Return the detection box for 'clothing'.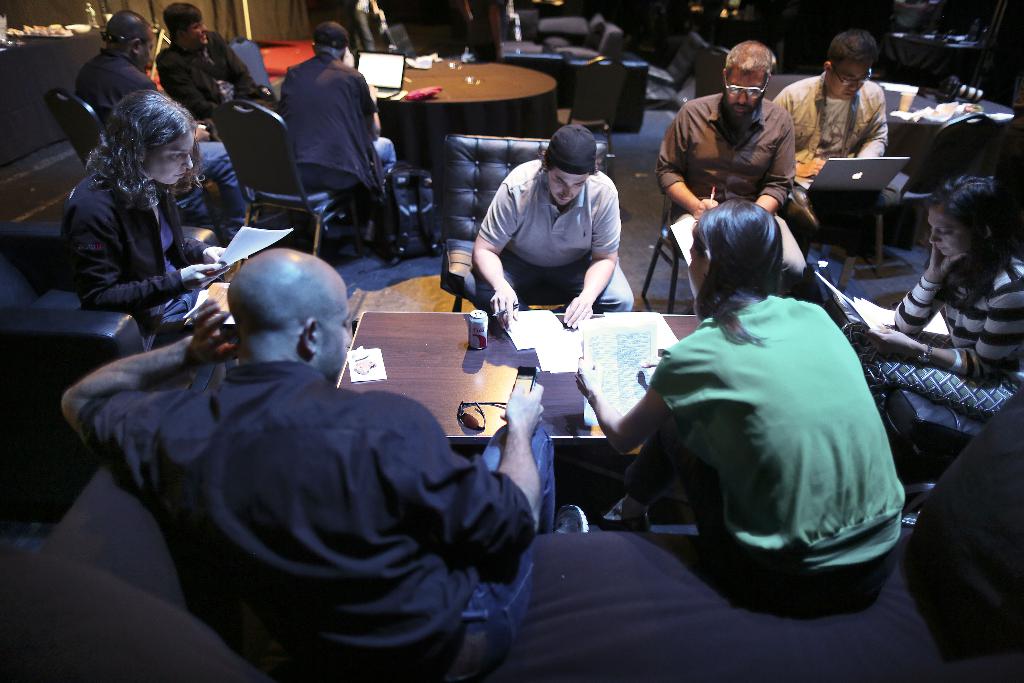
region(676, 195, 829, 295).
